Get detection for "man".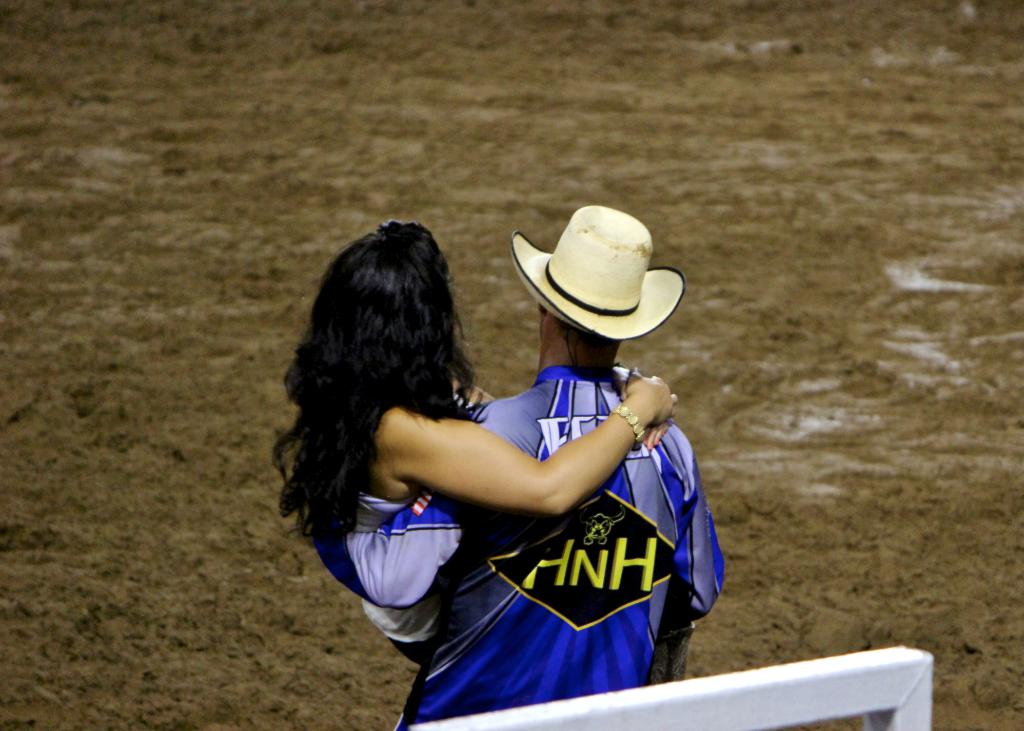
Detection: 311 204 730 730.
